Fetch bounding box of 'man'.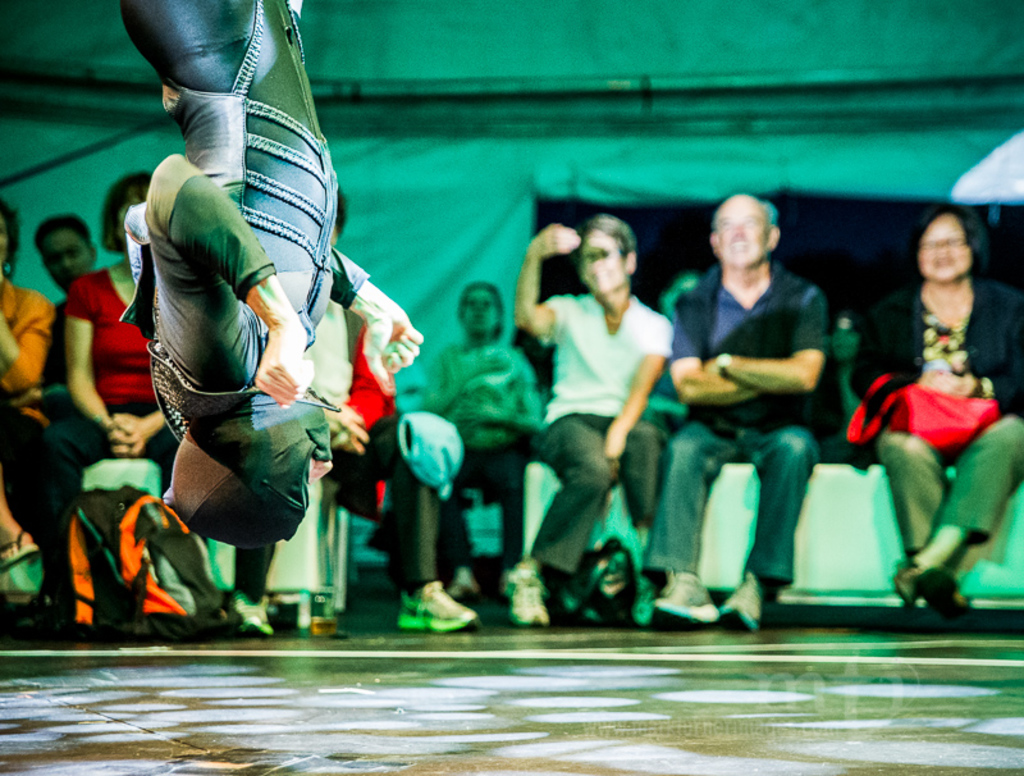
Bbox: bbox(118, 0, 425, 547).
